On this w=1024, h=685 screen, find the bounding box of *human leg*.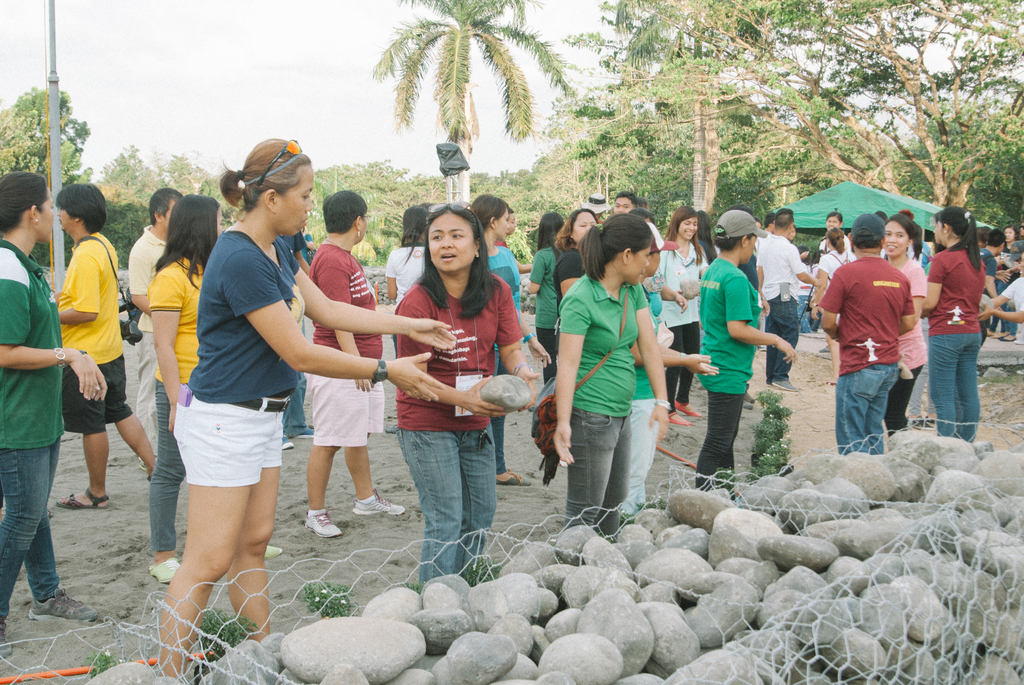
Bounding box: (left=302, top=447, right=344, bottom=539).
